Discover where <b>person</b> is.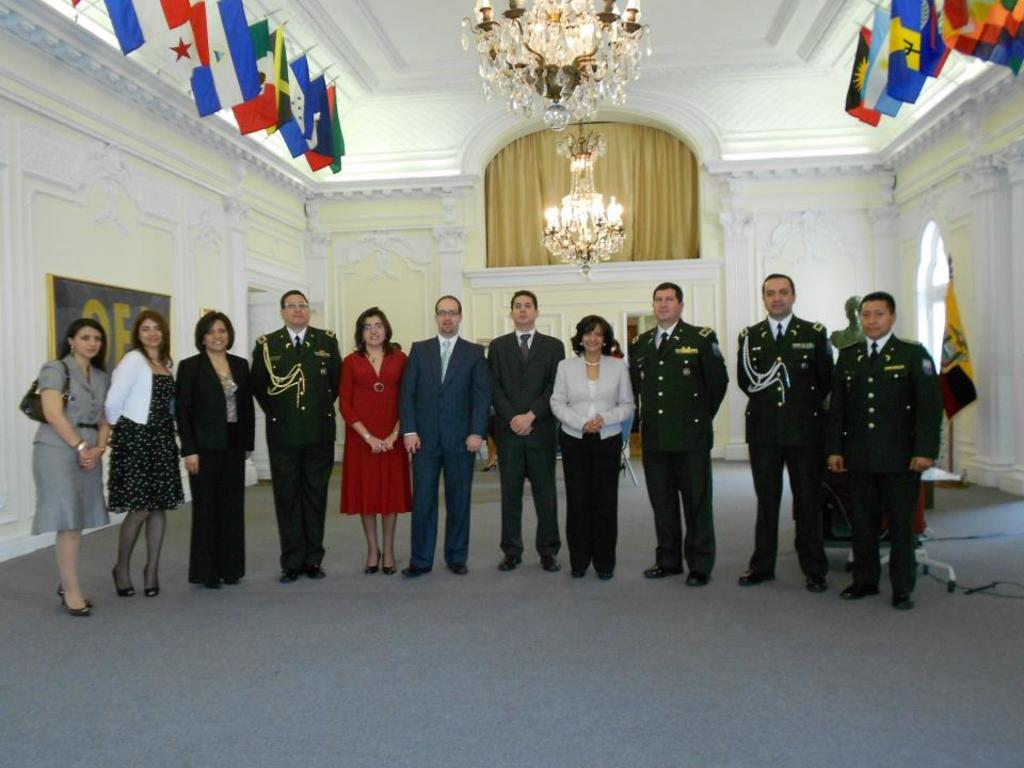
Discovered at box(627, 275, 729, 586).
